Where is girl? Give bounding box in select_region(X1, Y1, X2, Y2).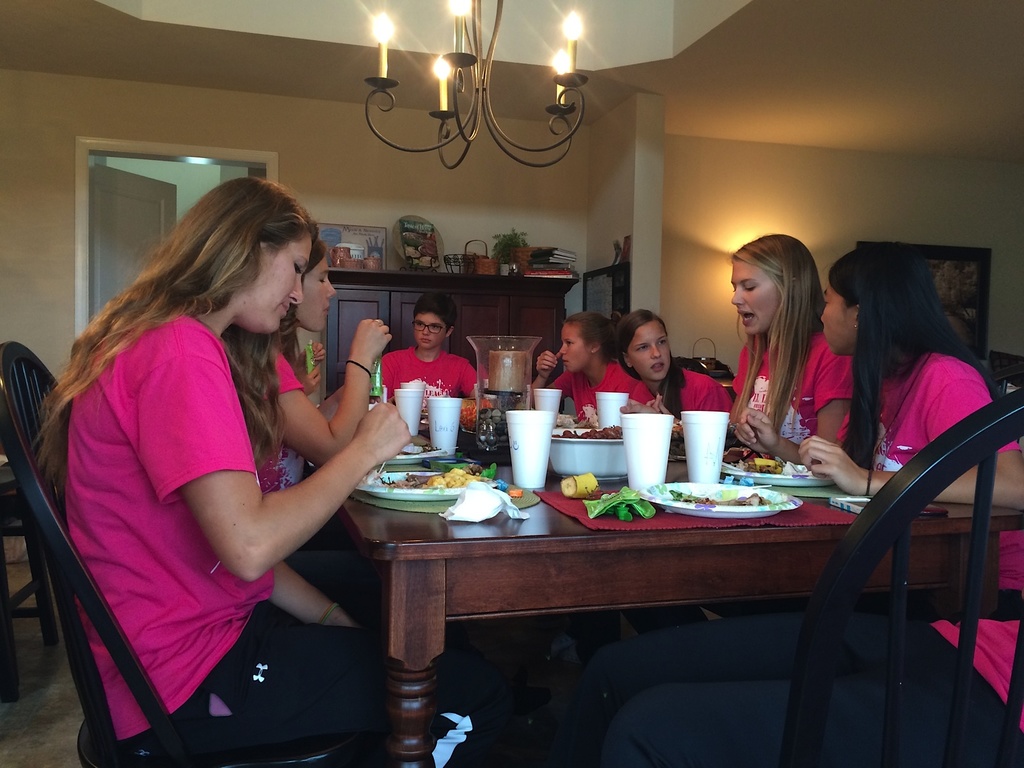
select_region(536, 316, 644, 424).
